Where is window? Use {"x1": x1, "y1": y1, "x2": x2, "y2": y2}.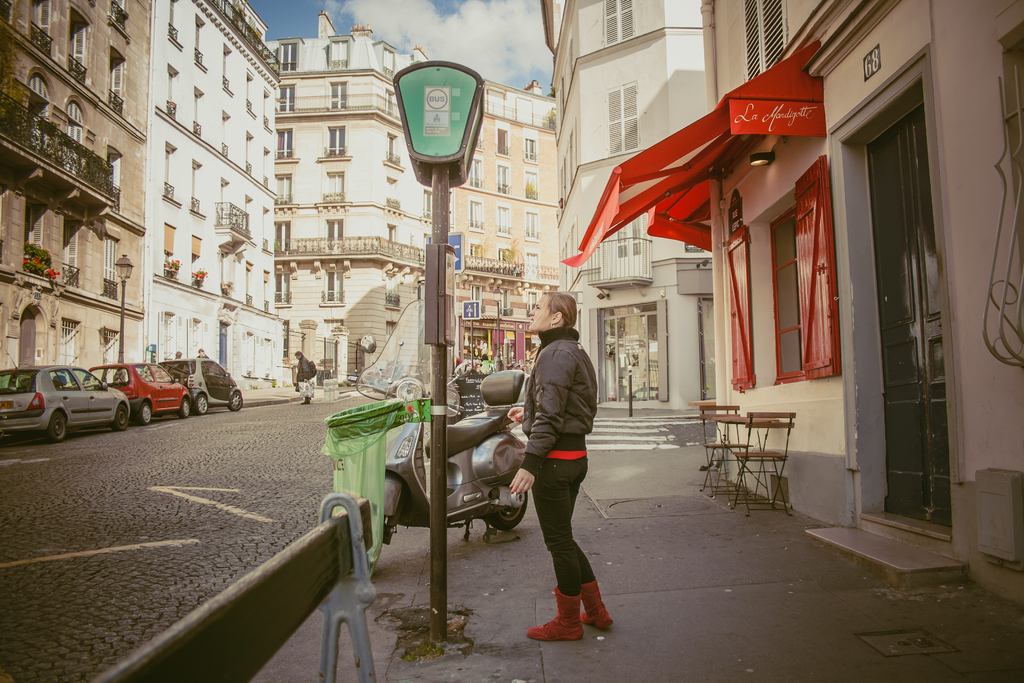
{"x1": 108, "y1": 0, "x2": 131, "y2": 44}.
